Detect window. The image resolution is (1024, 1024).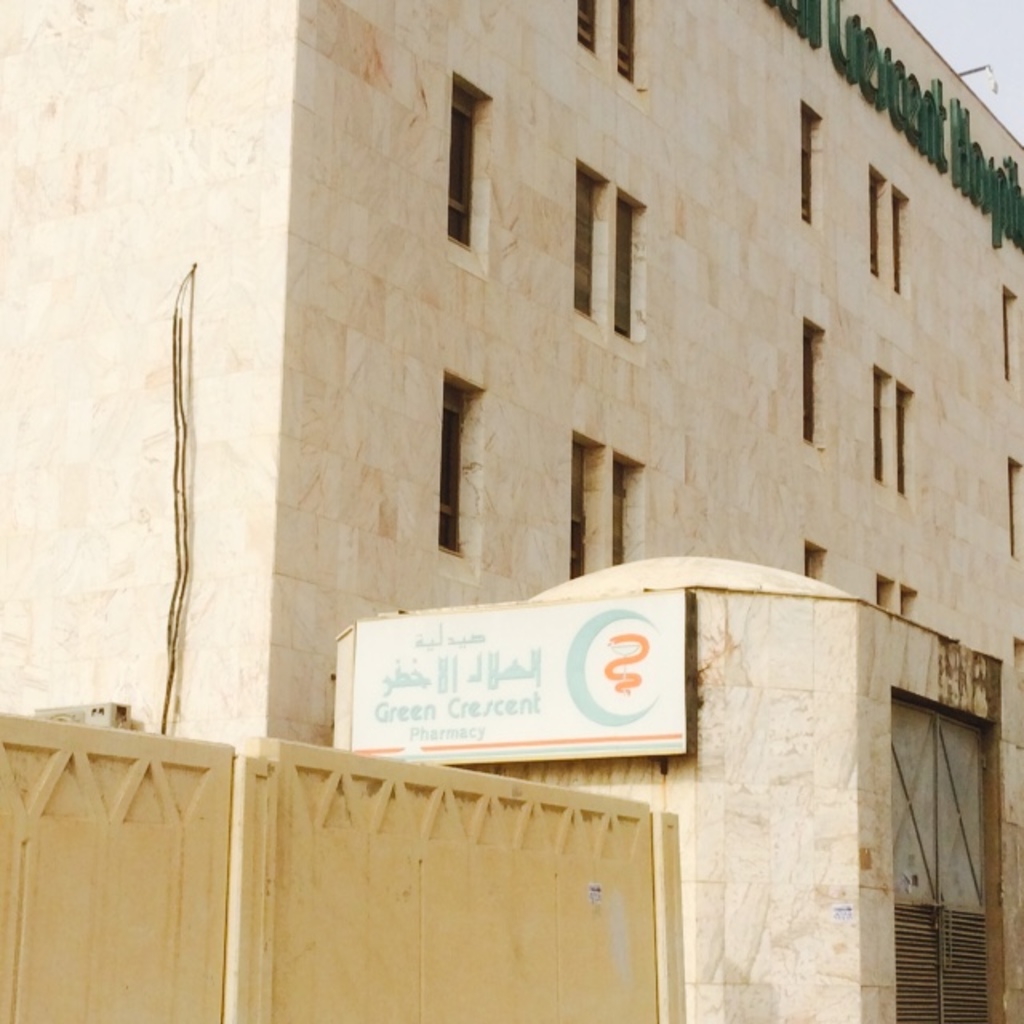
<bbox>574, 0, 605, 61</bbox>.
